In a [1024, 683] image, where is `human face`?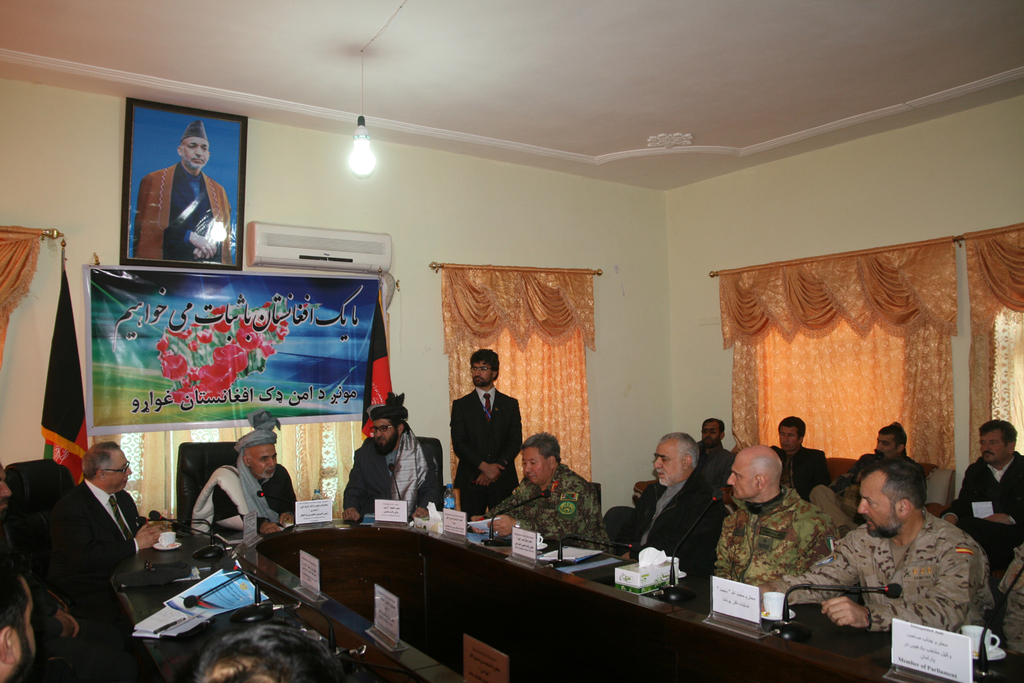
l=724, t=457, r=753, b=497.
